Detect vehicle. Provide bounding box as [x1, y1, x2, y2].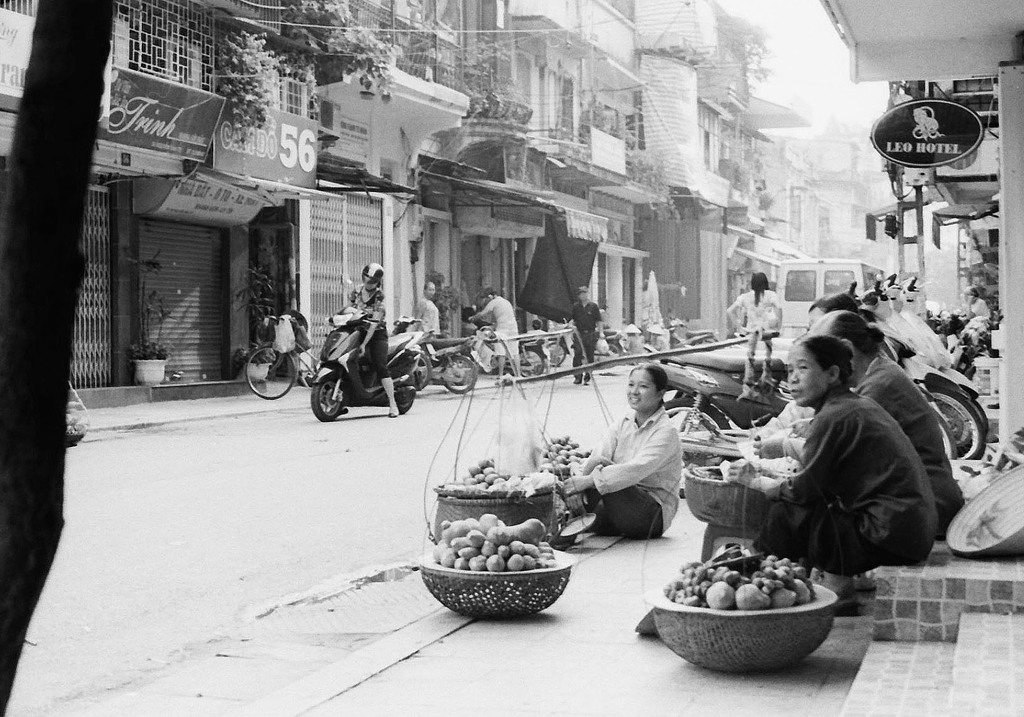
[306, 317, 422, 417].
